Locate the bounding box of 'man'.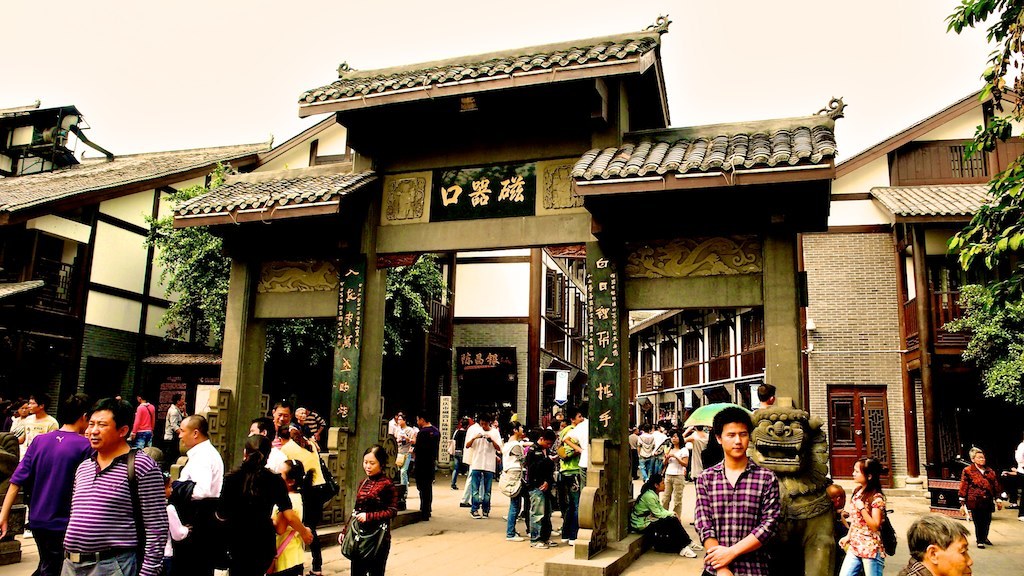
Bounding box: select_region(168, 415, 220, 575).
